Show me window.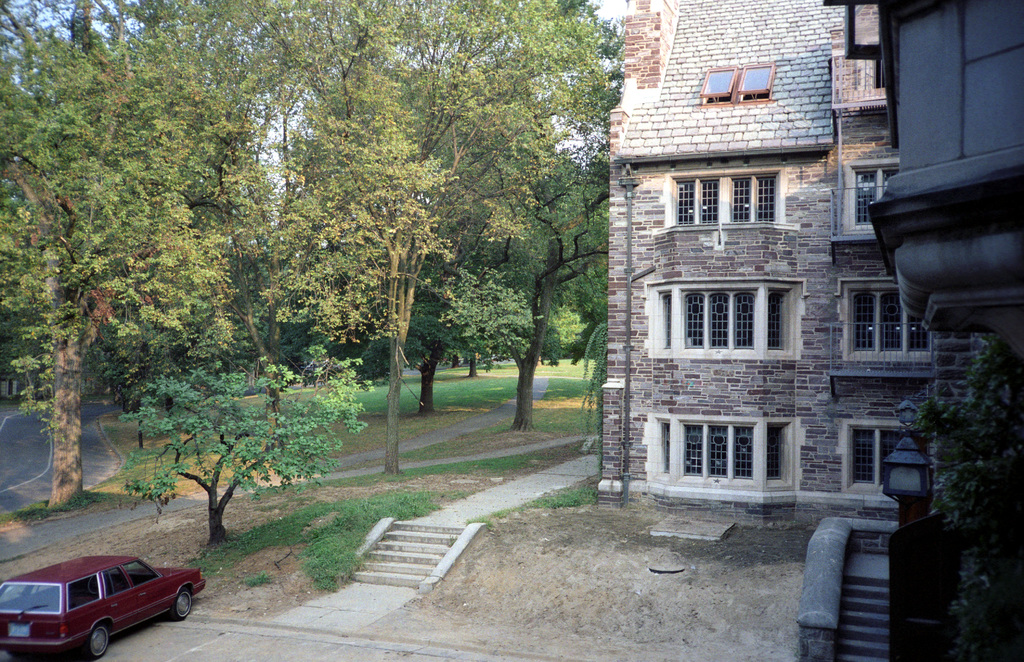
window is here: pyautogui.locateOnScreen(706, 70, 732, 103).
